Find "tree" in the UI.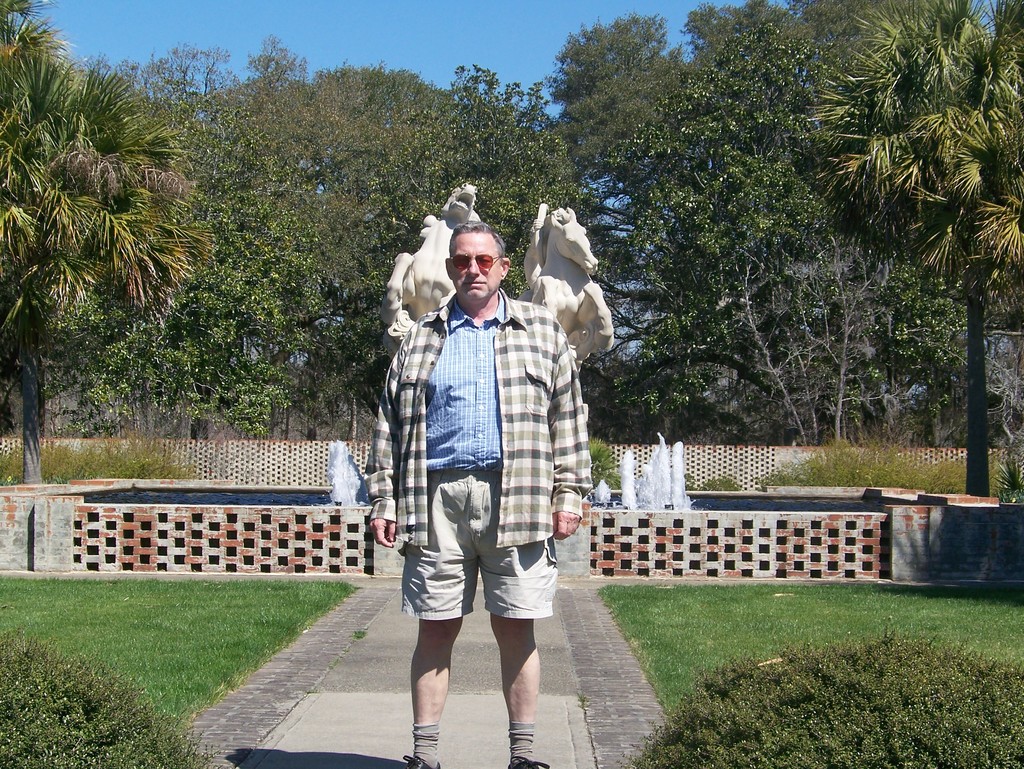
UI element at <box>121,48,325,448</box>.
